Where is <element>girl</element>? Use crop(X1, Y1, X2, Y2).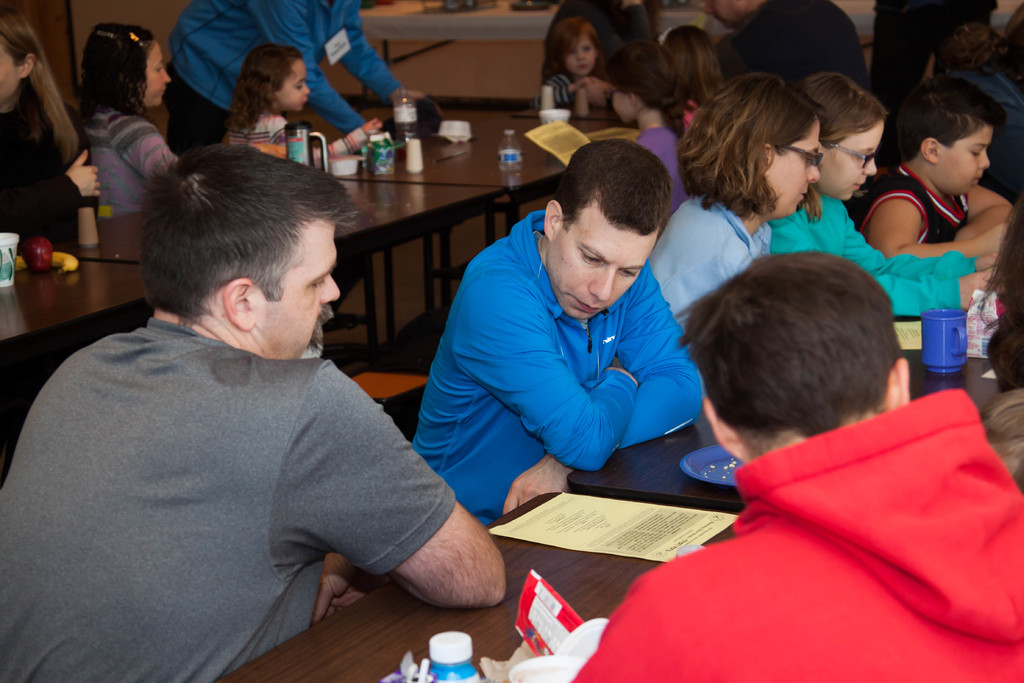
crop(531, 17, 609, 106).
